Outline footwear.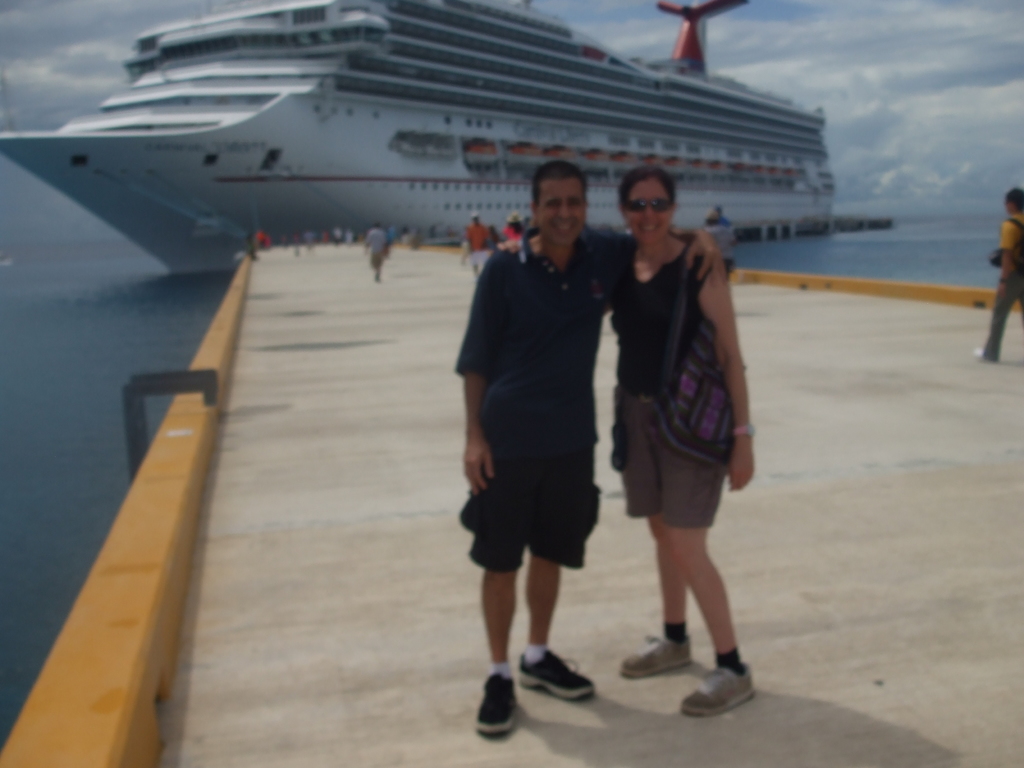
Outline: [478, 671, 522, 737].
